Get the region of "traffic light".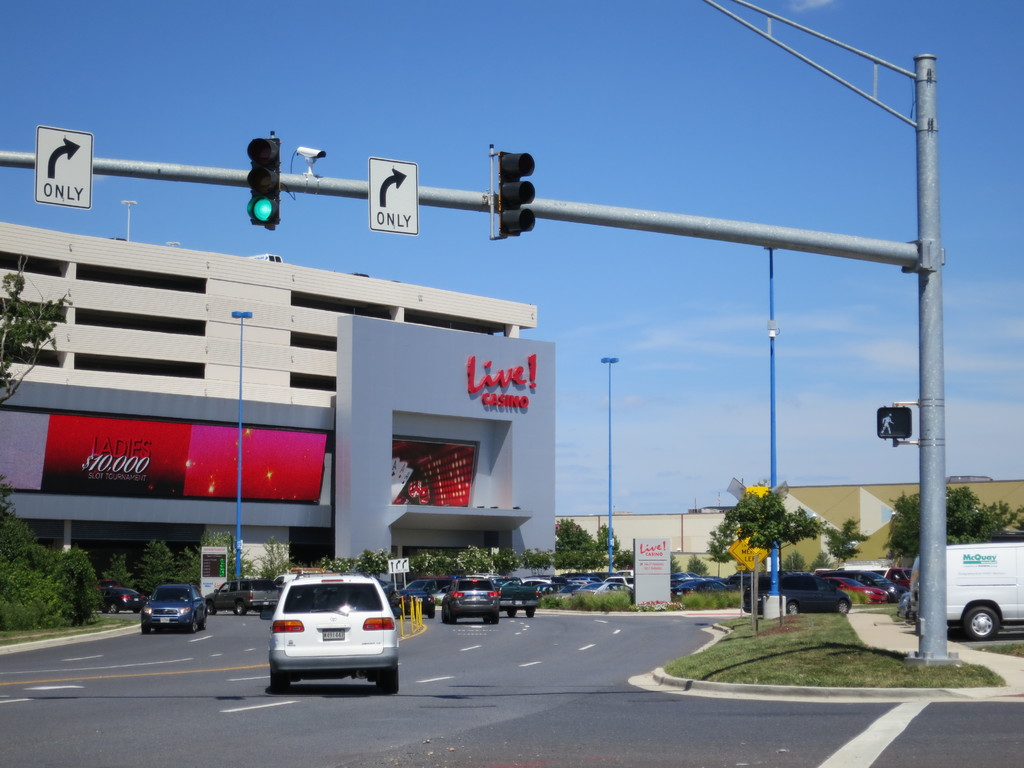
rect(491, 143, 534, 241).
